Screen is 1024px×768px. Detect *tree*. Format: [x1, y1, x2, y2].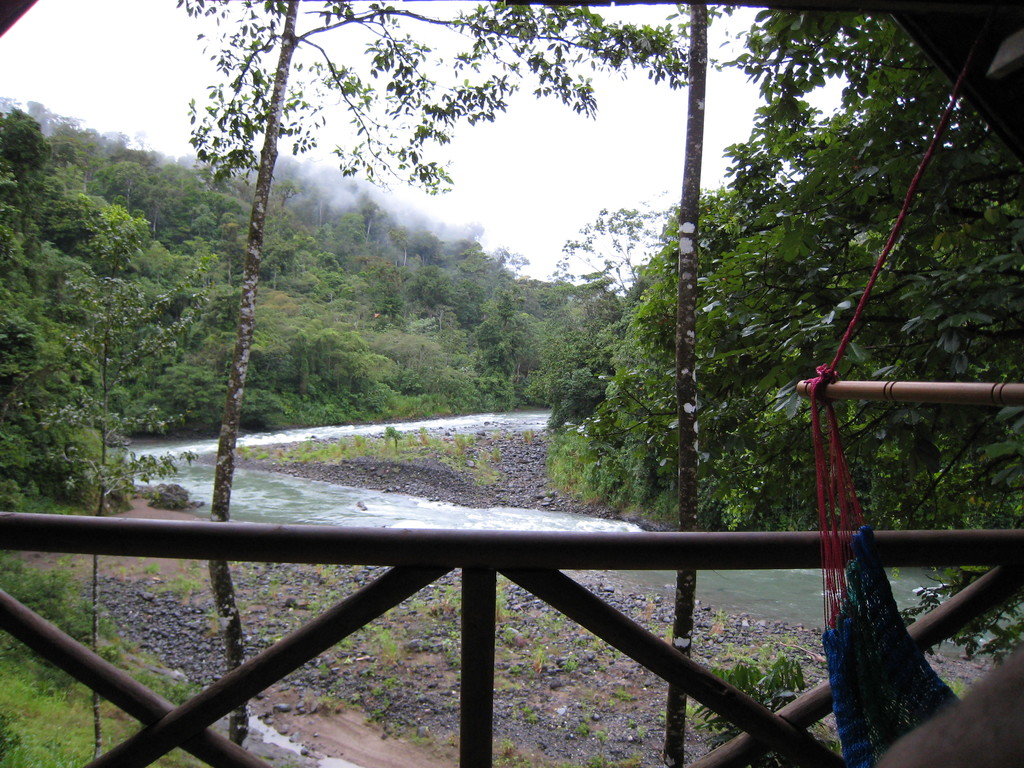
[636, 0, 756, 767].
